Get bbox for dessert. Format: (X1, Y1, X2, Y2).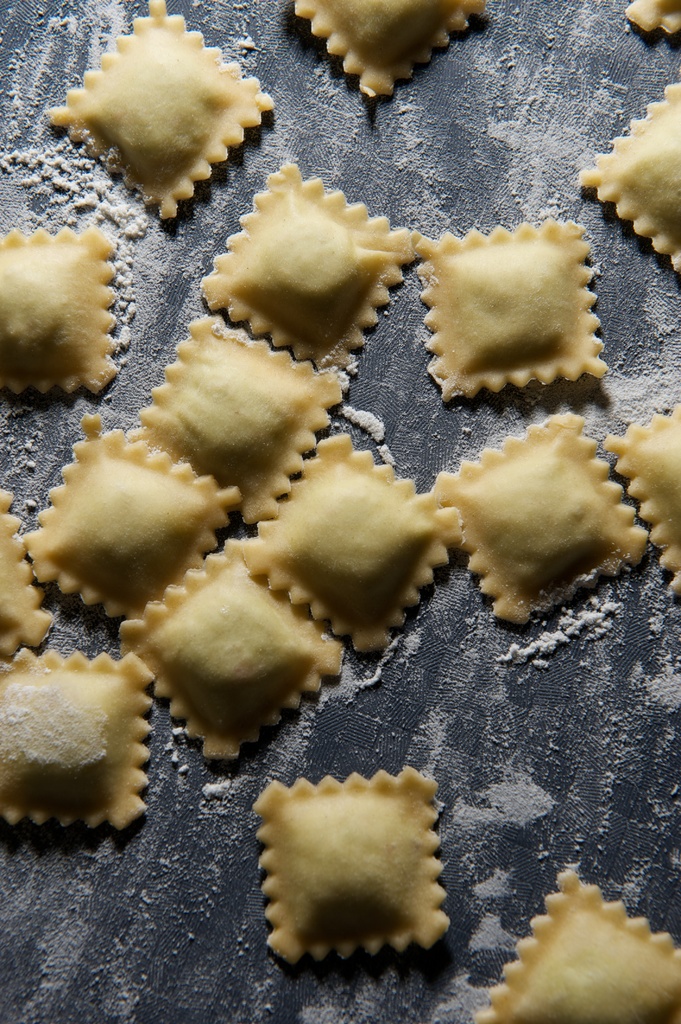
(413, 221, 572, 395).
